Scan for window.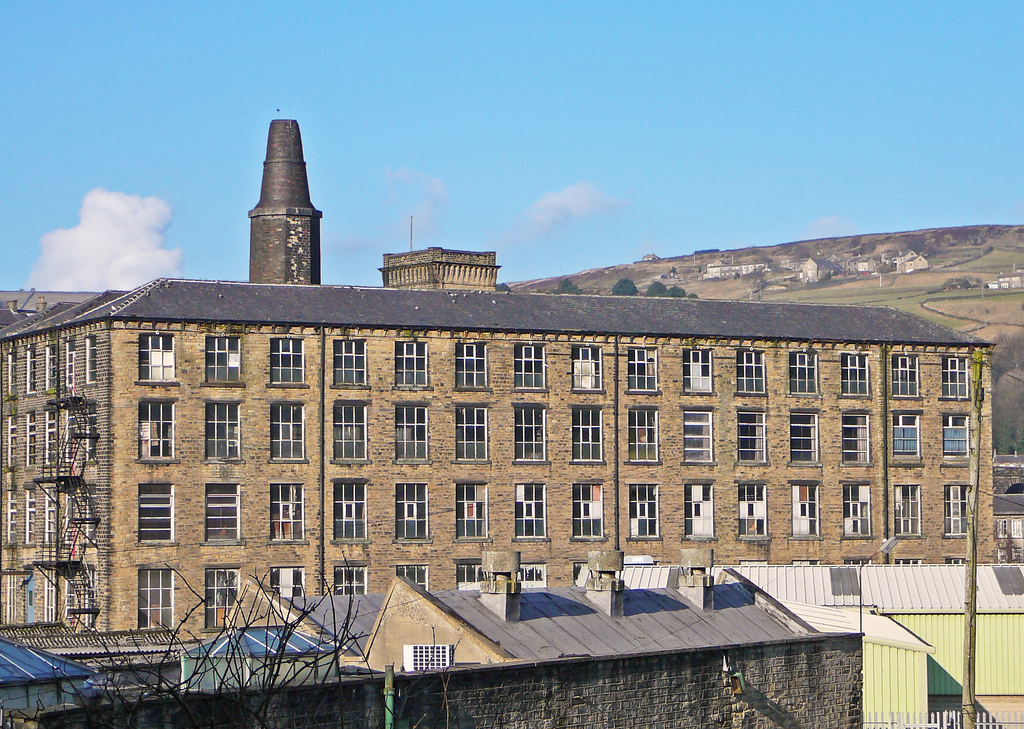
Scan result: bbox=[514, 486, 551, 545].
